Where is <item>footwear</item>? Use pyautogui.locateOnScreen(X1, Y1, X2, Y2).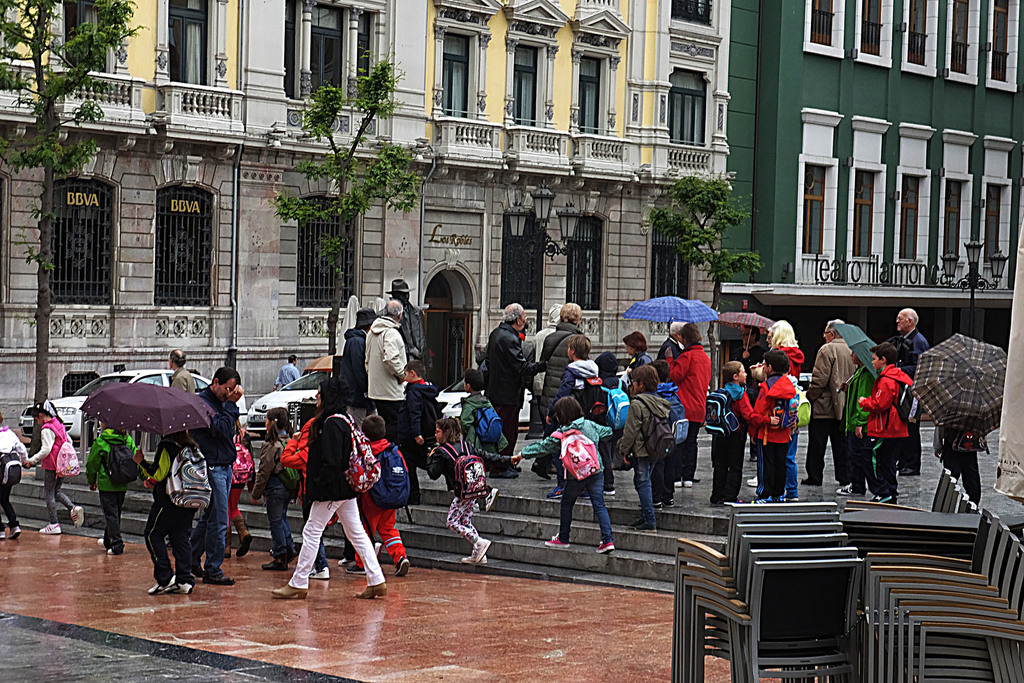
pyautogui.locateOnScreen(144, 570, 179, 595).
